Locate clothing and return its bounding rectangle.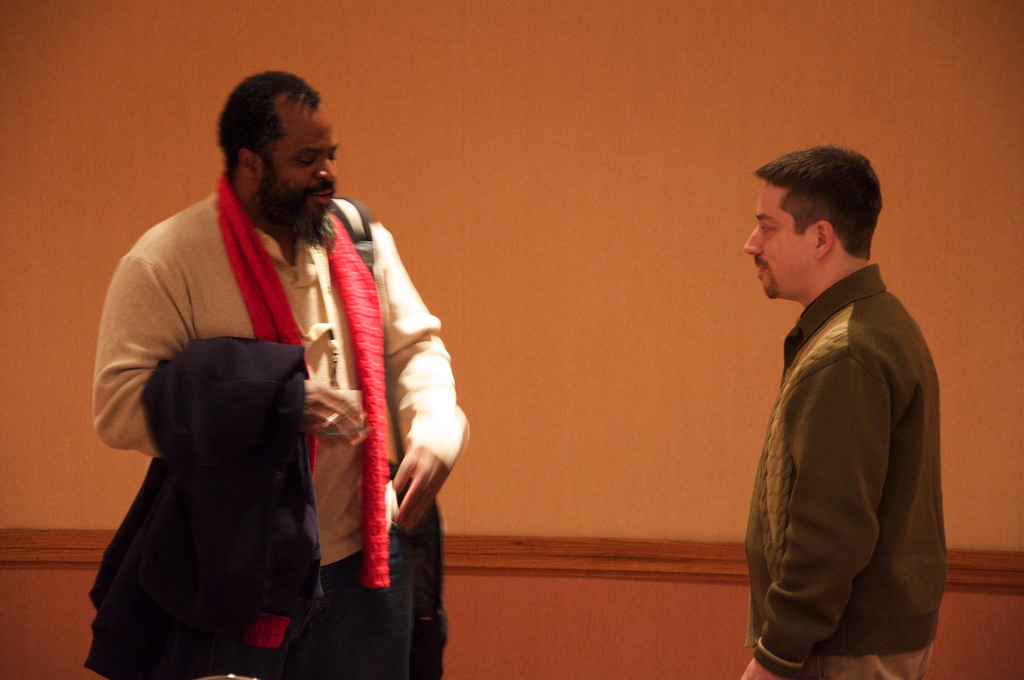
92,154,430,672.
